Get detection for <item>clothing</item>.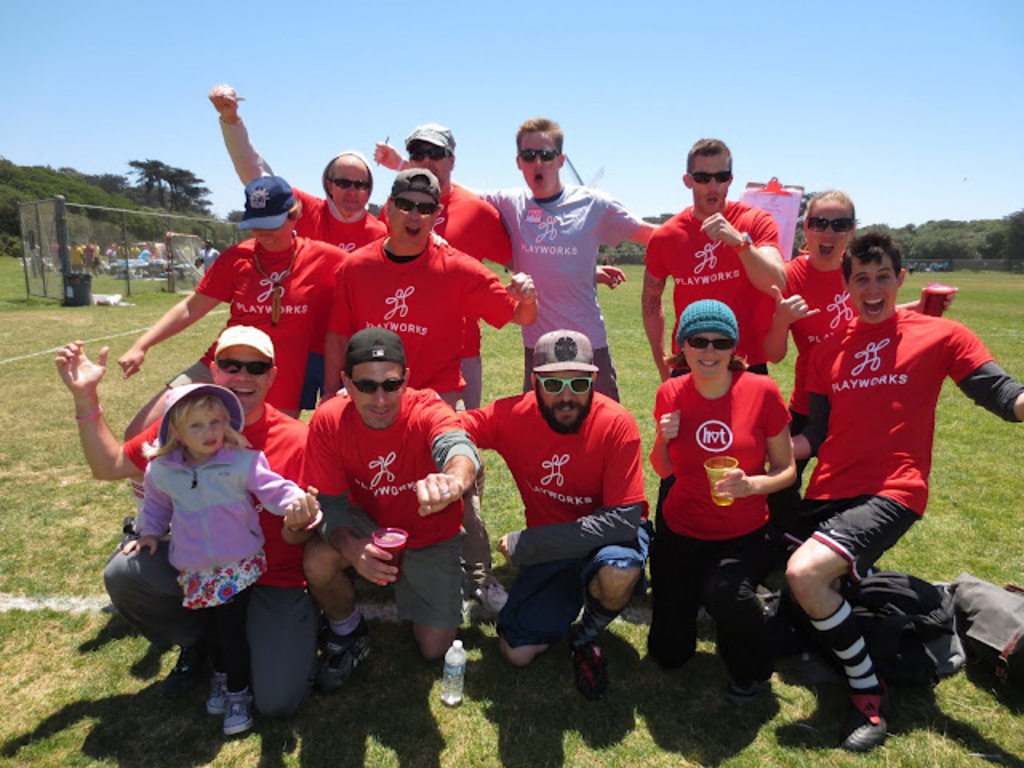
Detection: Rect(658, 370, 782, 539).
